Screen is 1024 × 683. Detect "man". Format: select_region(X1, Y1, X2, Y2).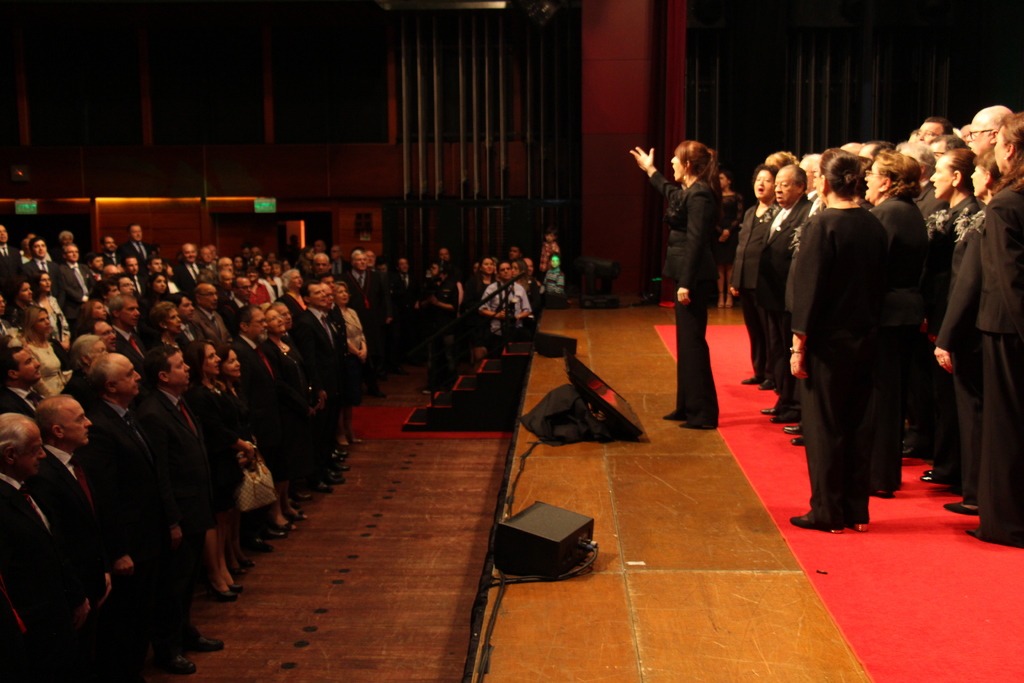
select_region(27, 236, 58, 299).
